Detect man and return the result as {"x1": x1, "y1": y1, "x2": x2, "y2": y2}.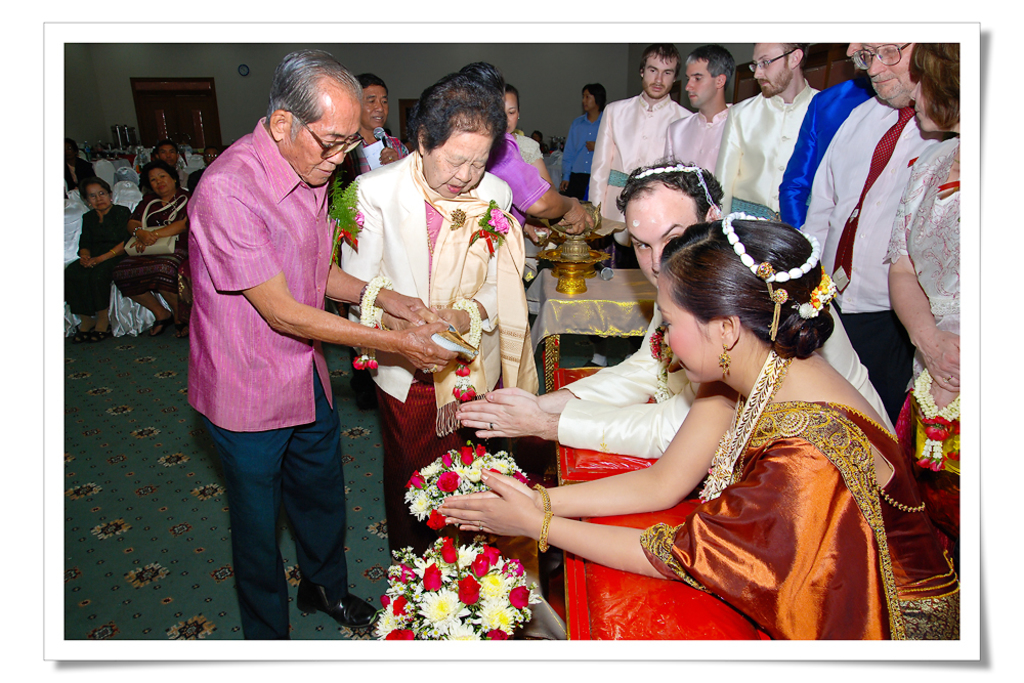
{"x1": 191, "y1": 144, "x2": 219, "y2": 194}.
